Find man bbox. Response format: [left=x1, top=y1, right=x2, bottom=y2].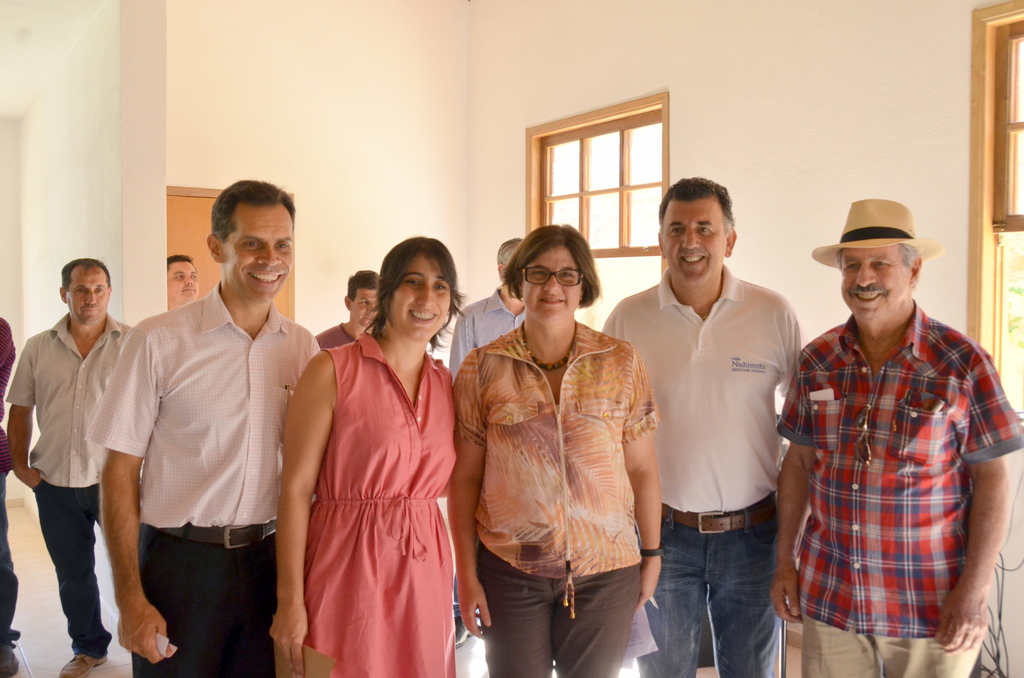
[left=164, top=248, right=202, bottom=314].
